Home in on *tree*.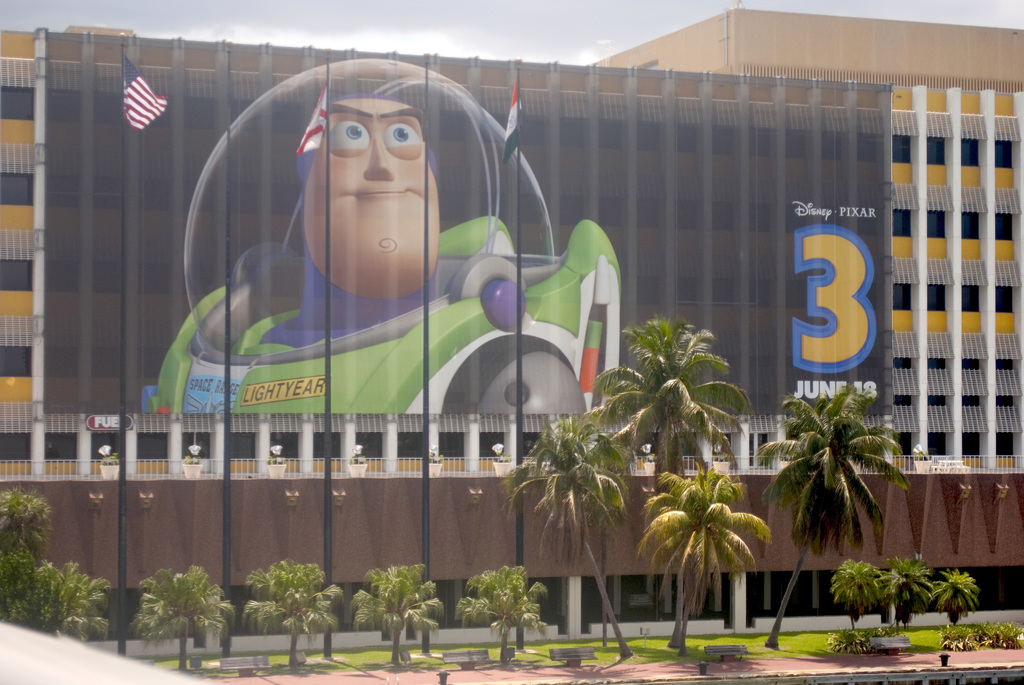
Homed in at pyautogui.locateOnScreen(637, 452, 783, 650).
